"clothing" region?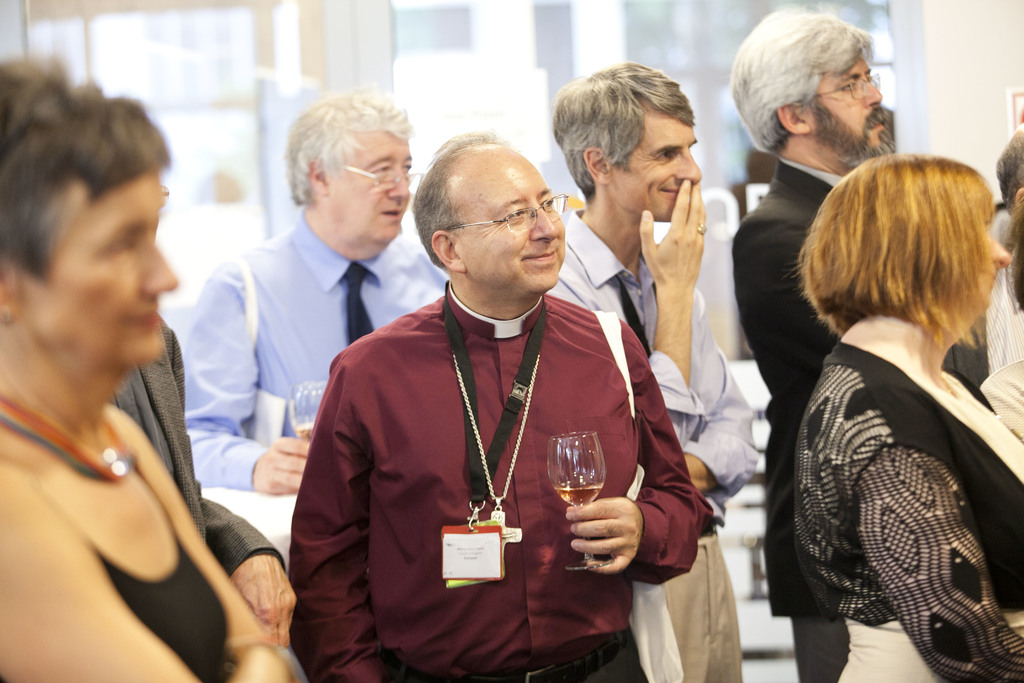
0 416 231 682
